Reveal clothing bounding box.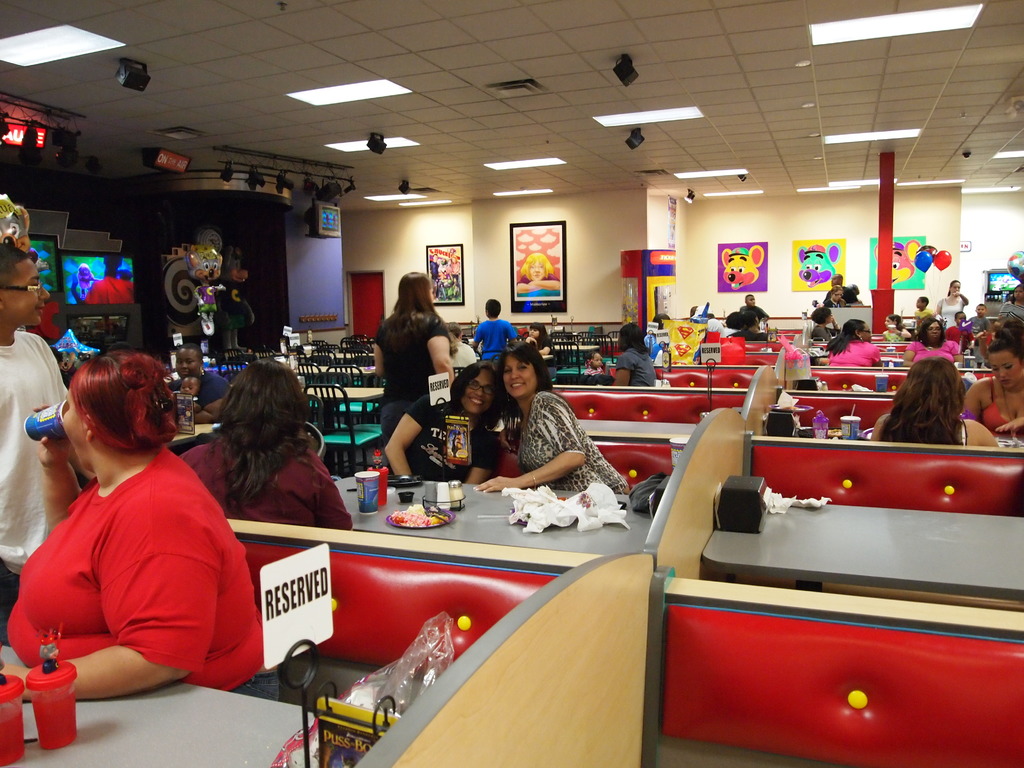
Revealed: [740,303,767,320].
